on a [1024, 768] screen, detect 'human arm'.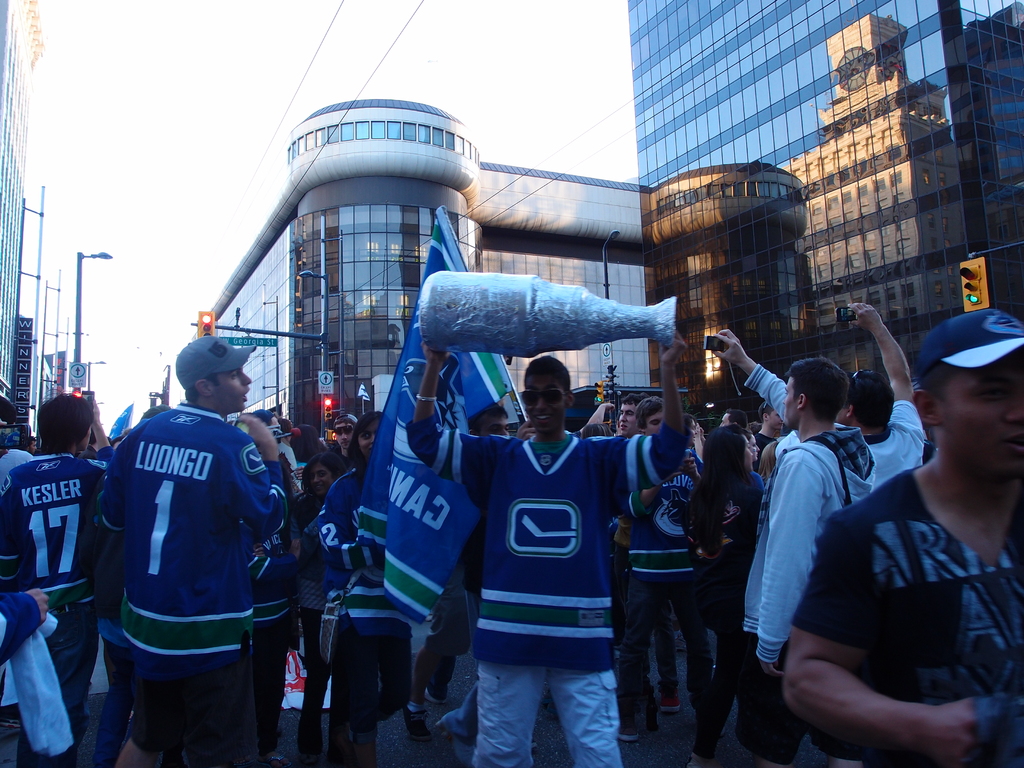
{"left": 83, "top": 393, "right": 118, "bottom": 498}.
